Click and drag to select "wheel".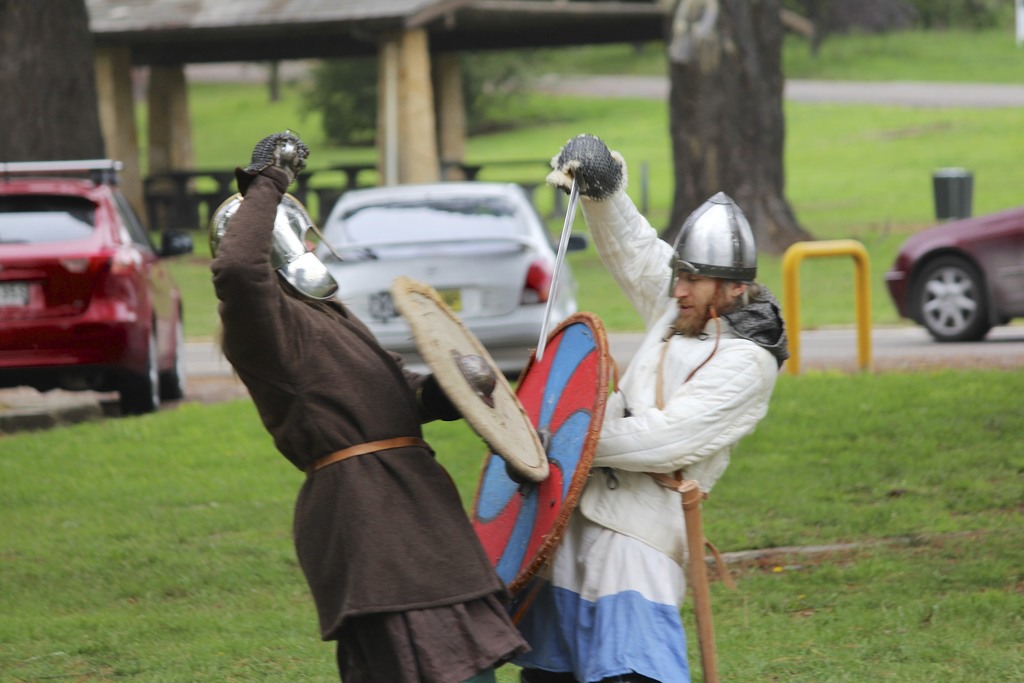
Selection: {"left": 115, "top": 325, "right": 163, "bottom": 419}.
